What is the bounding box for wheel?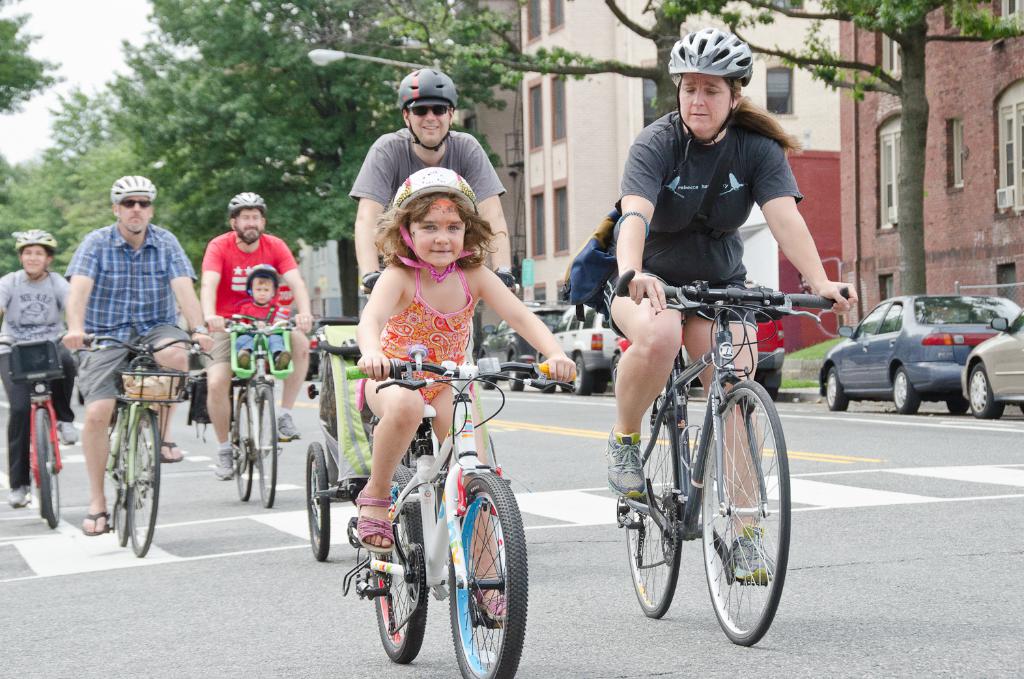
crop(449, 472, 529, 678).
